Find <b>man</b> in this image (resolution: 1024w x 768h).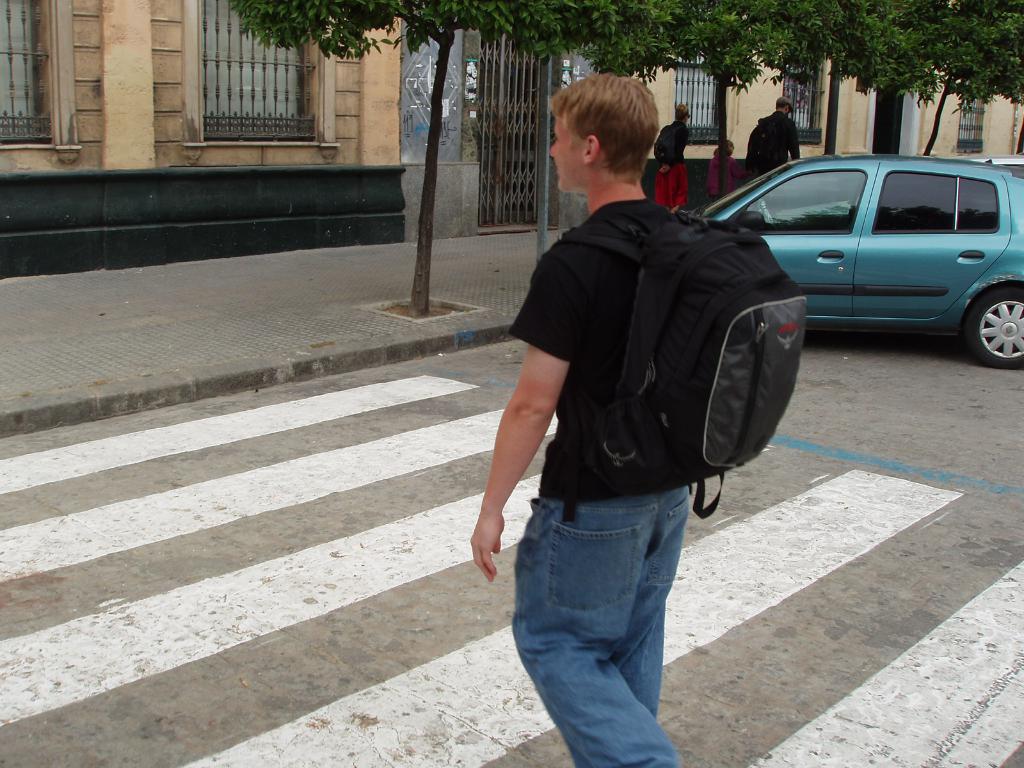
rect(749, 96, 804, 189).
